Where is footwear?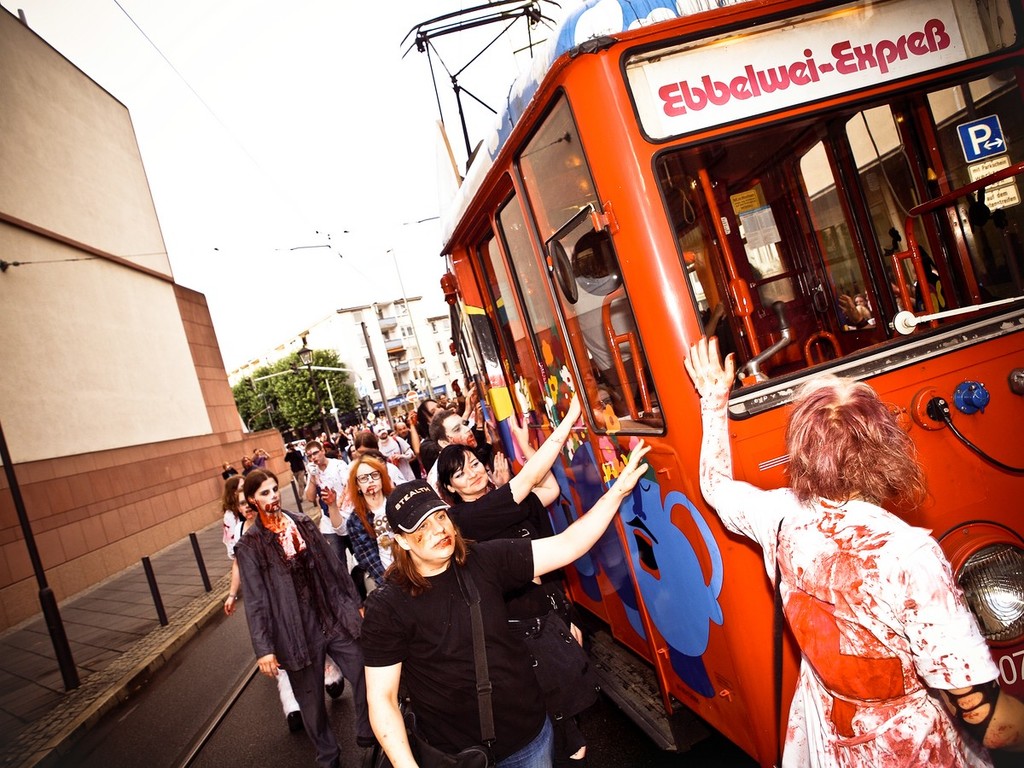
bbox=[265, 667, 314, 737].
